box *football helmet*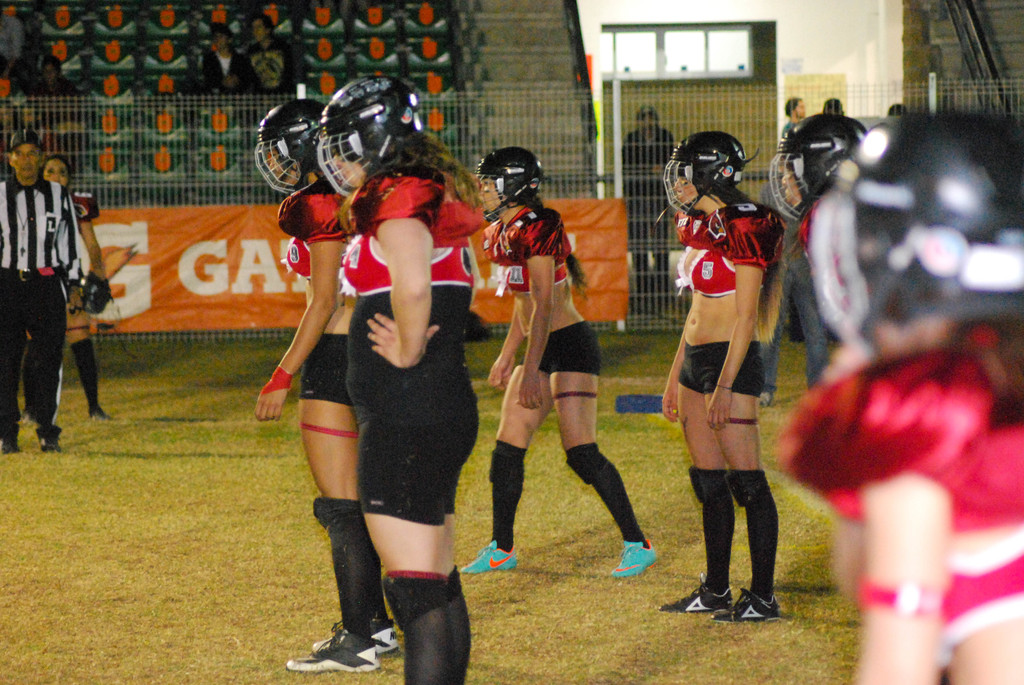
region(253, 94, 335, 193)
